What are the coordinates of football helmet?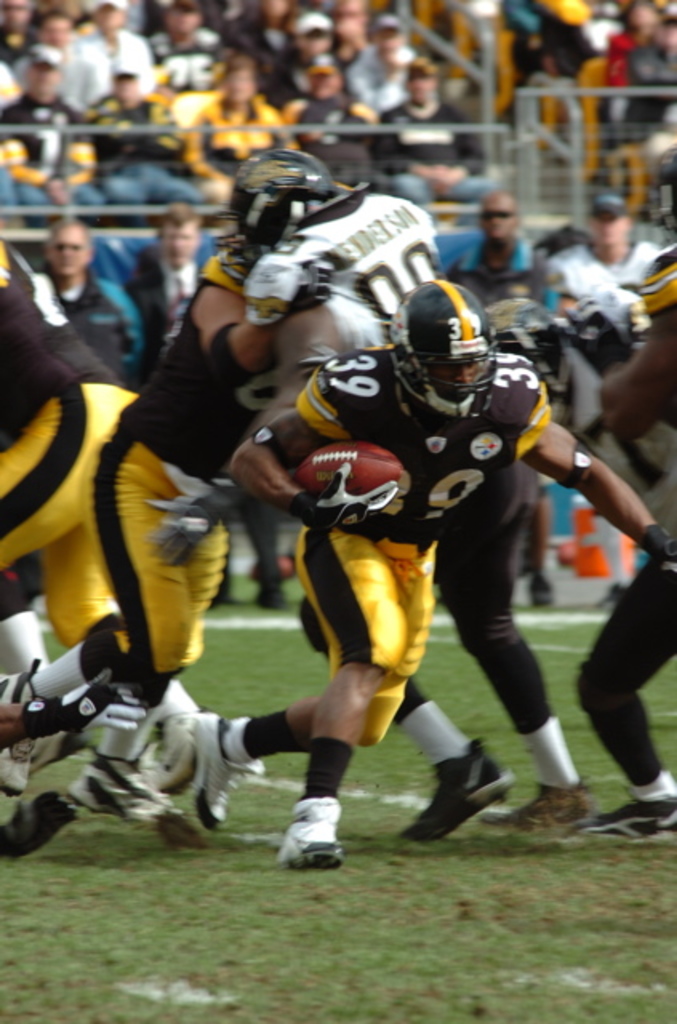
BBox(224, 149, 355, 250).
